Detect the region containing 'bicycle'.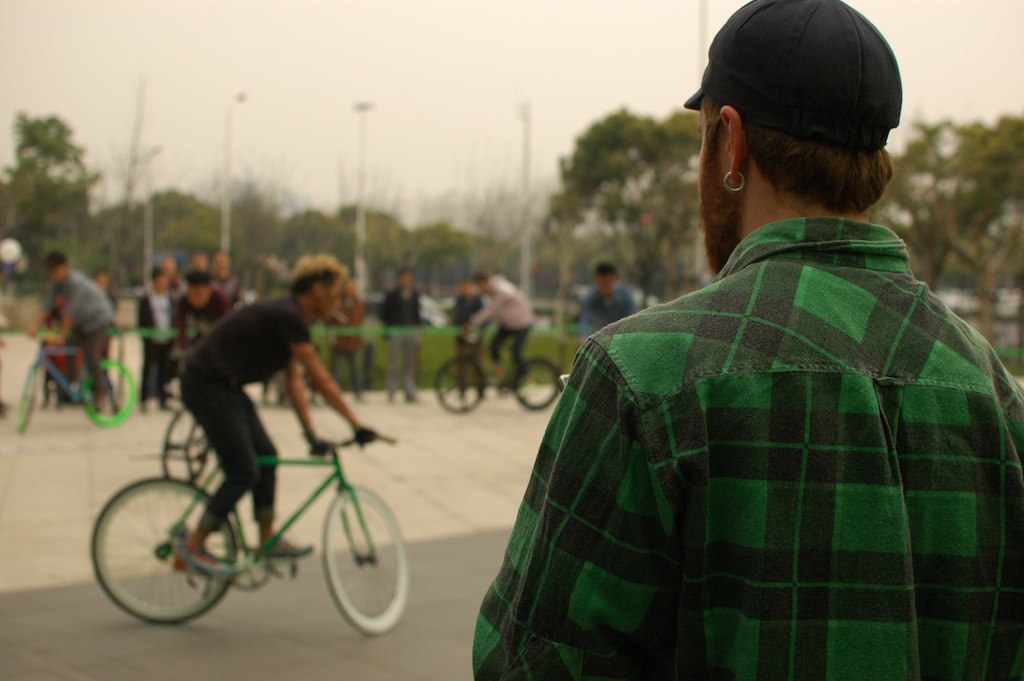
429:324:566:414.
